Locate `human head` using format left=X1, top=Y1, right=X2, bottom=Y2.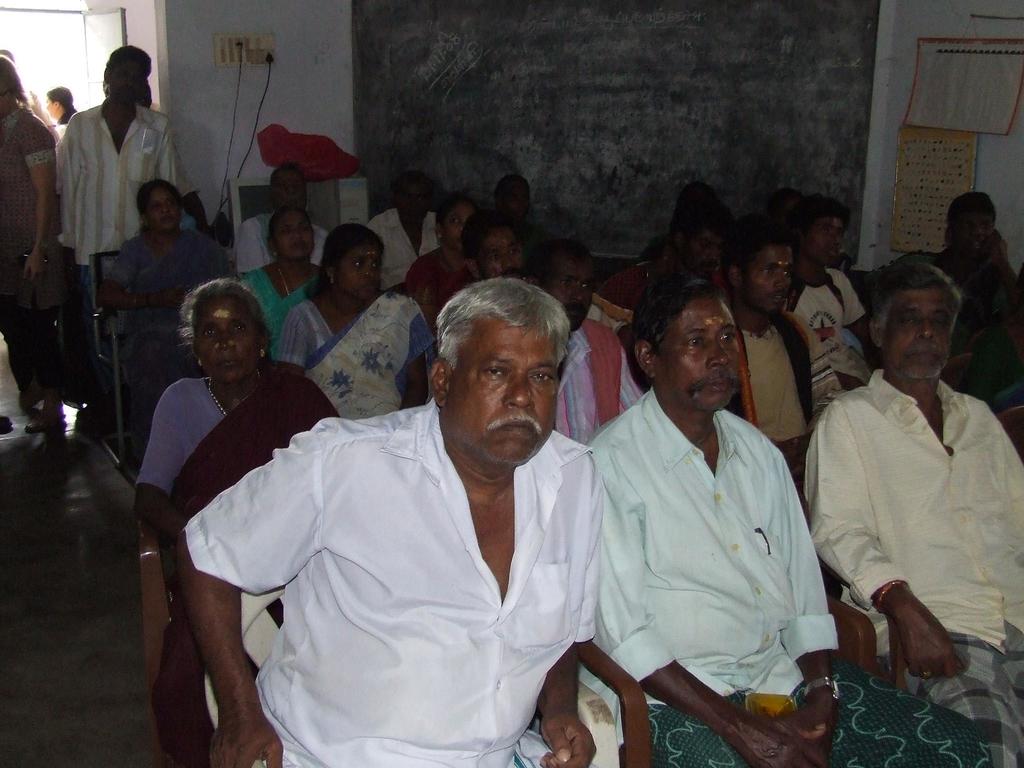
left=871, top=260, right=968, bottom=385.
